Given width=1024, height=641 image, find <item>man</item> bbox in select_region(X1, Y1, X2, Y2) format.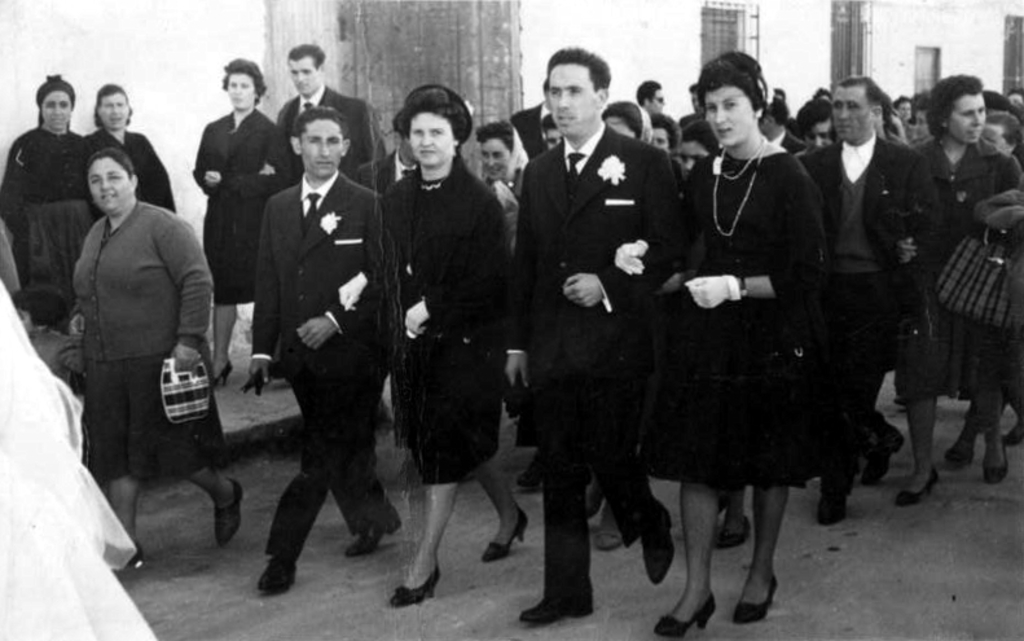
select_region(800, 79, 945, 524).
